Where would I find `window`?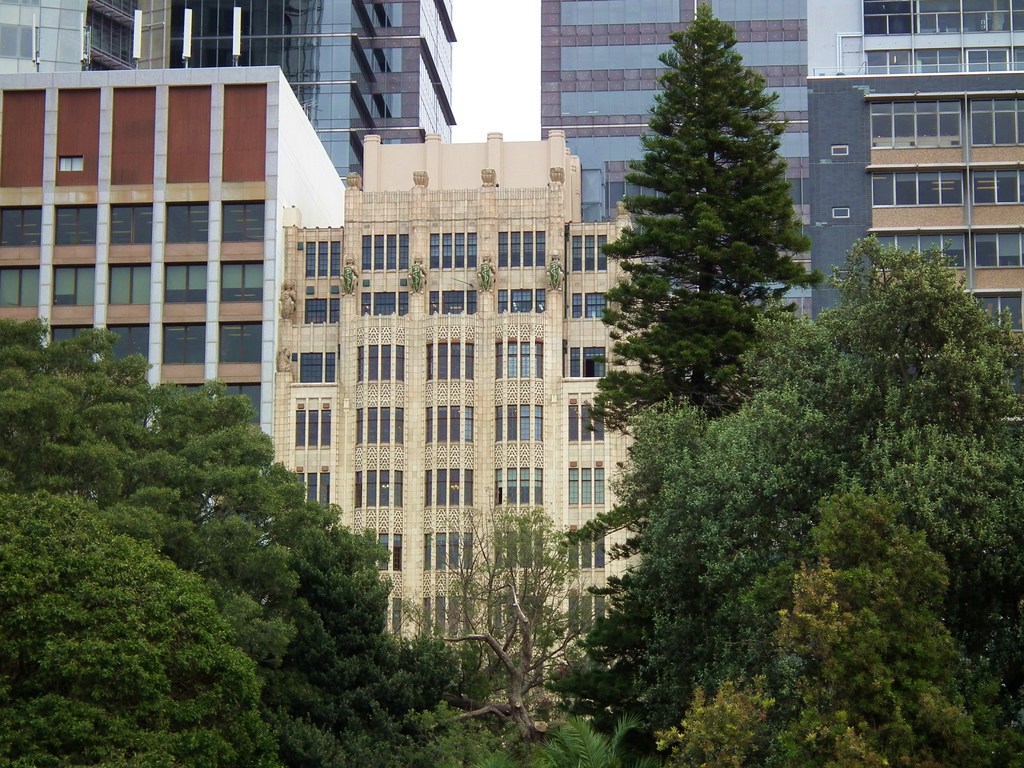
At BBox(358, 399, 399, 449).
